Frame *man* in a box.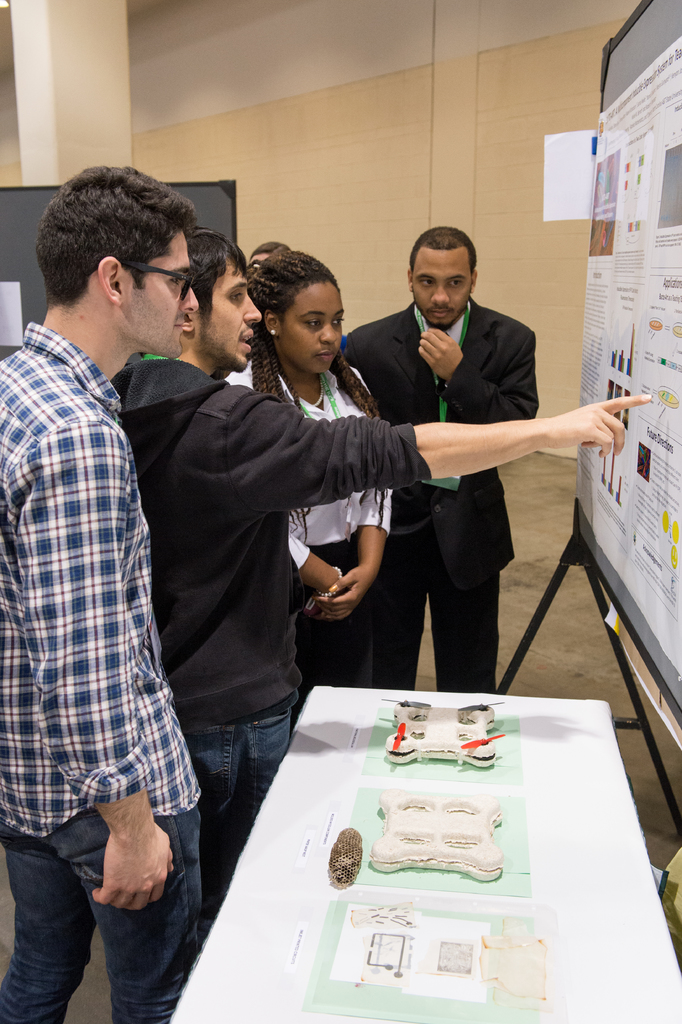
bbox(106, 219, 652, 927).
